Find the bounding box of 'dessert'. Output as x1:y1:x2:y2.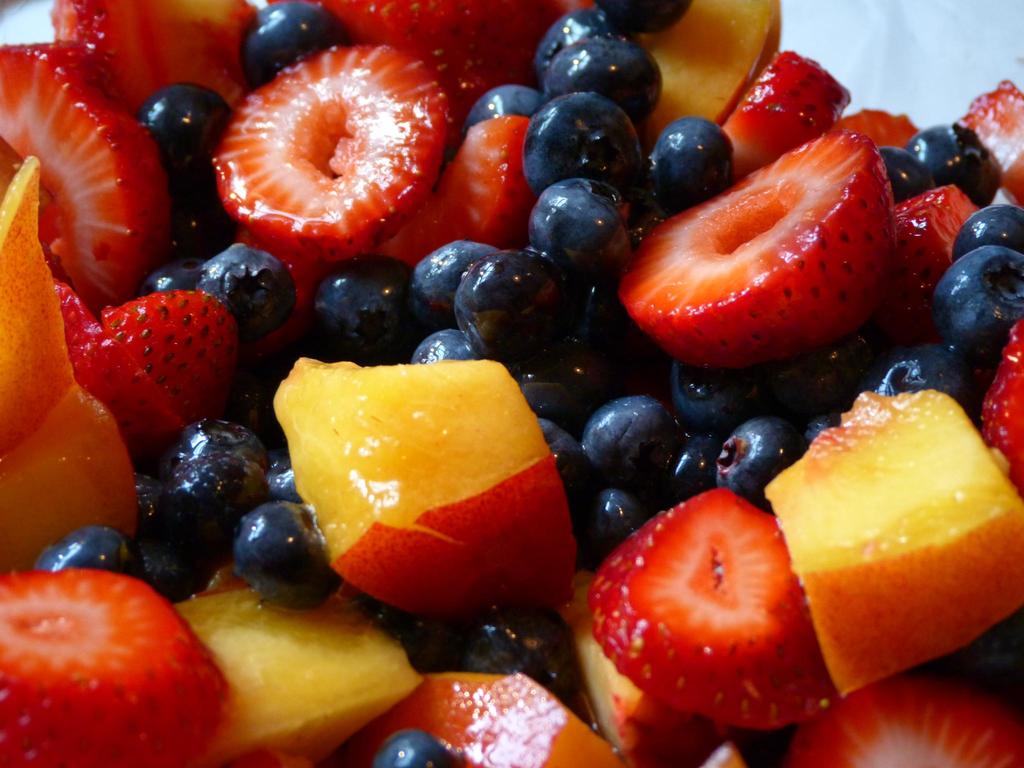
721:45:834:171.
